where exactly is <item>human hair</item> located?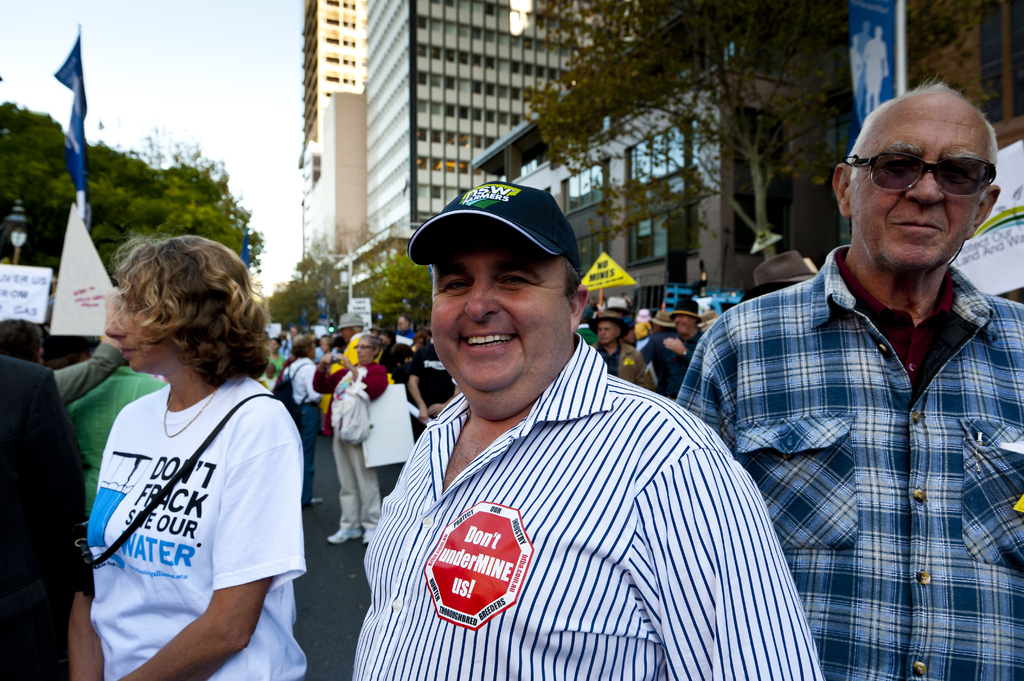
Its bounding box is 850 72 995 185.
